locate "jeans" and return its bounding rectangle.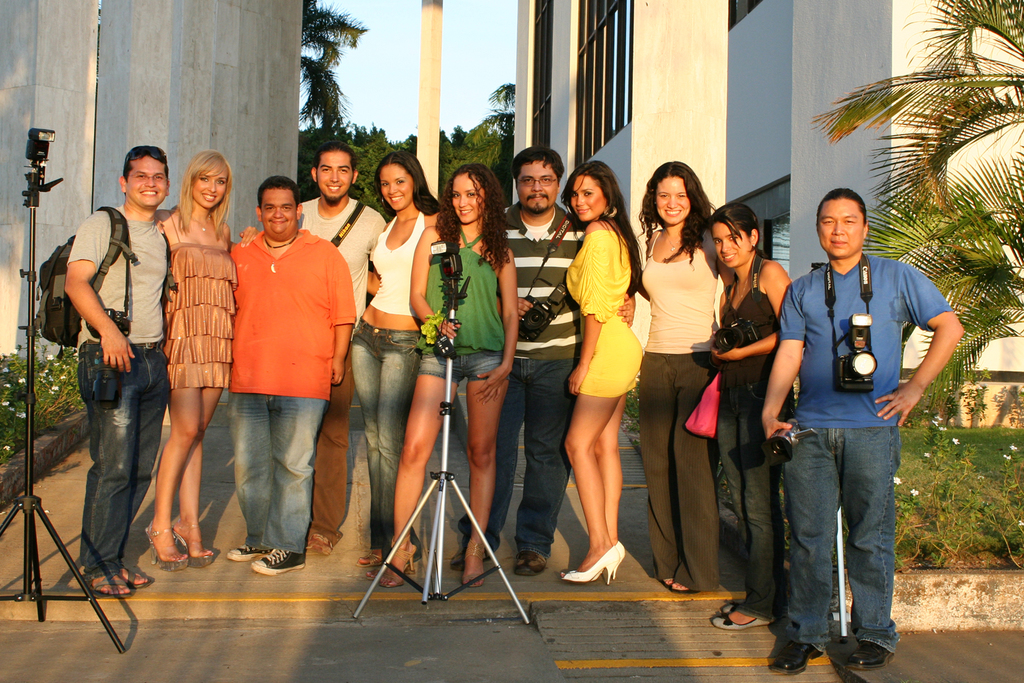
bbox=[77, 343, 169, 570].
